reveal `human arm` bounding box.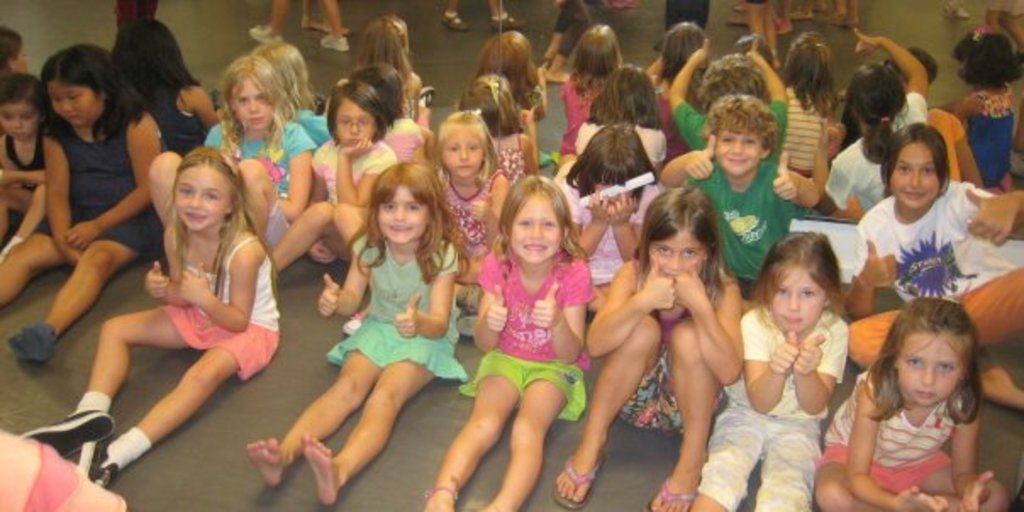
Revealed: 470/259/507/351.
